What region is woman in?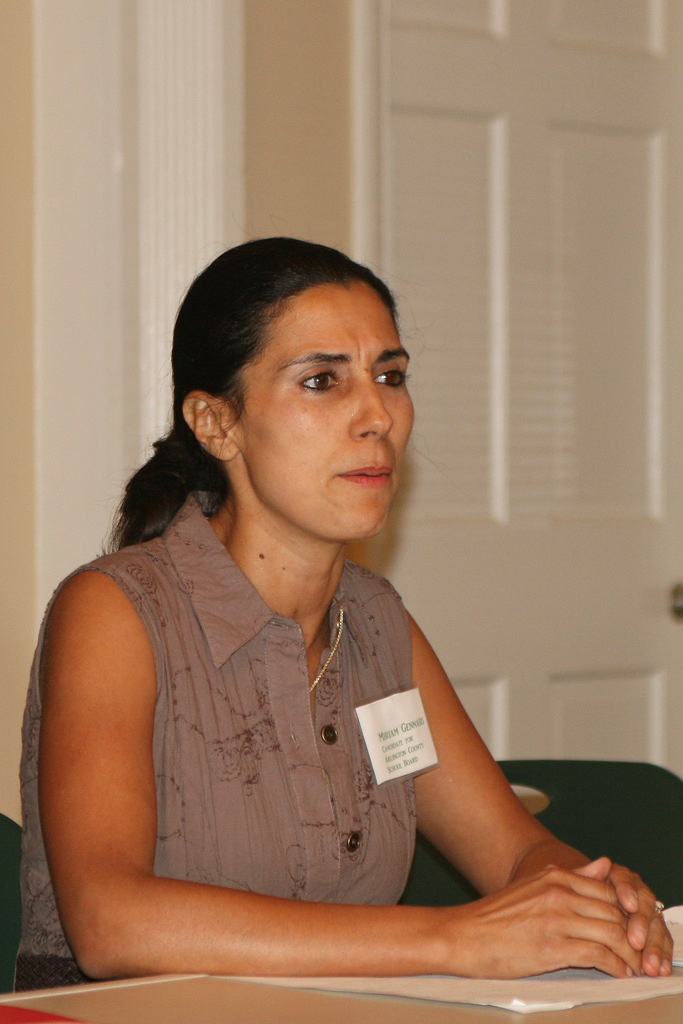
Rect(13, 238, 676, 990).
